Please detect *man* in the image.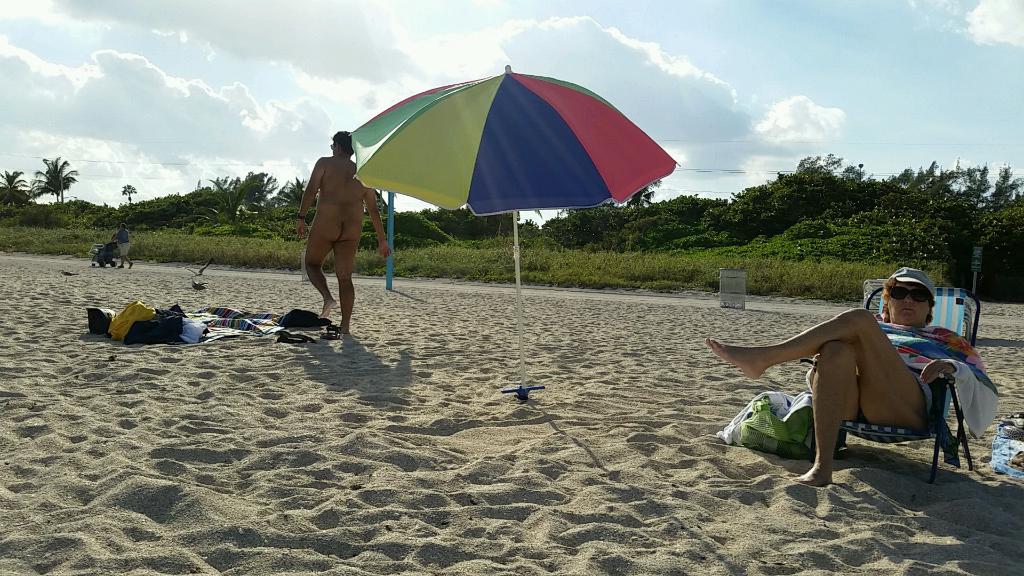
[left=727, top=241, right=973, bottom=490].
